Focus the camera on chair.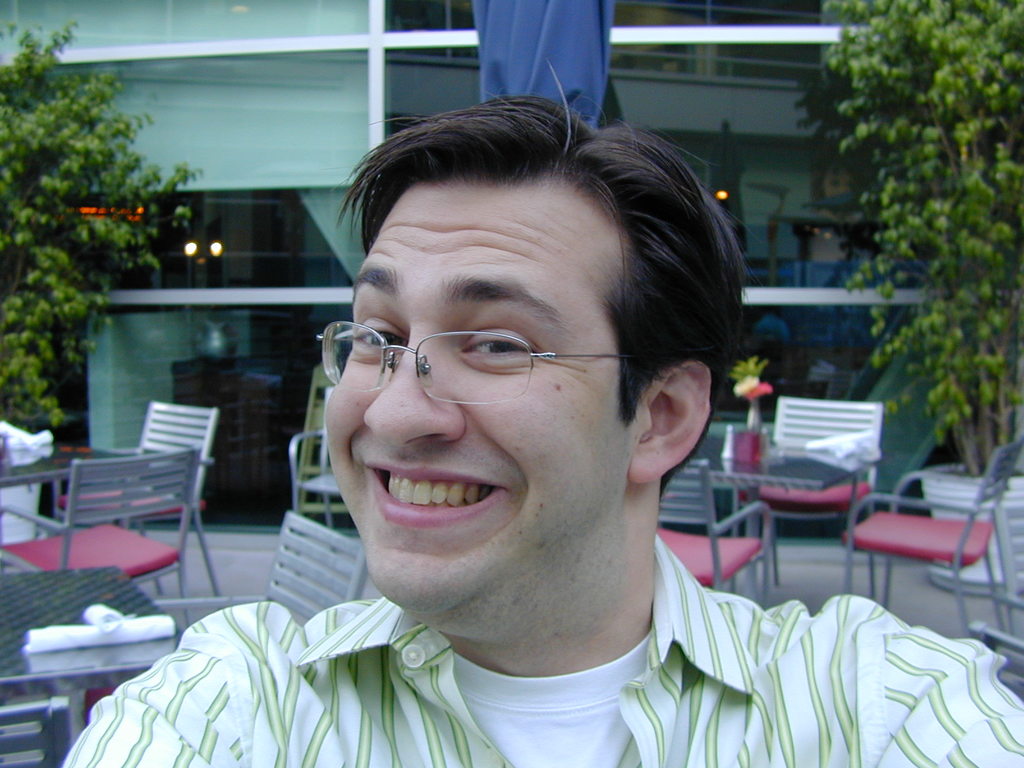
Focus region: {"left": 838, "top": 471, "right": 1006, "bottom": 623}.
